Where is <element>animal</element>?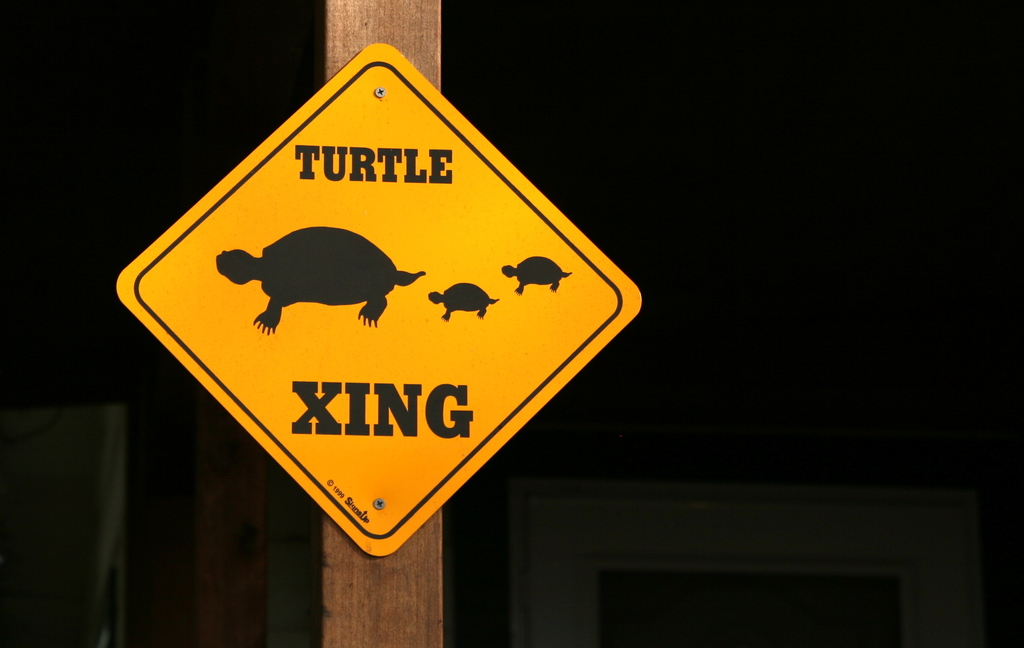
crop(502, 255, 576, 298).
